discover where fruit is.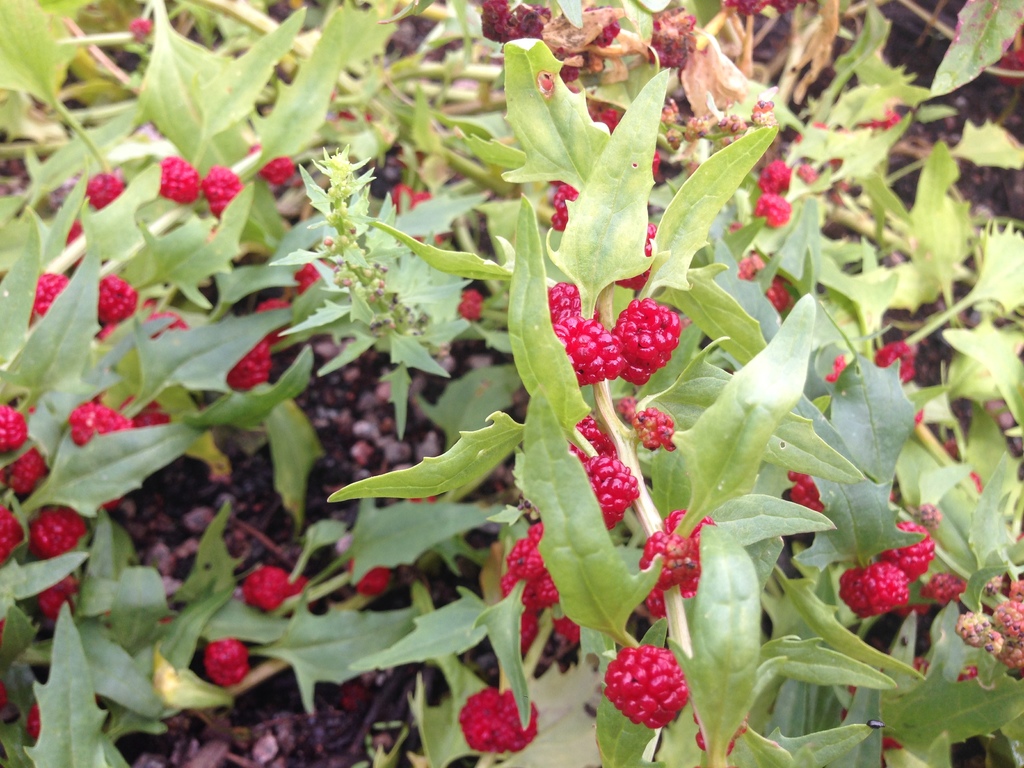
Discovered at left=145, top=310, right=186, bottom=339.
